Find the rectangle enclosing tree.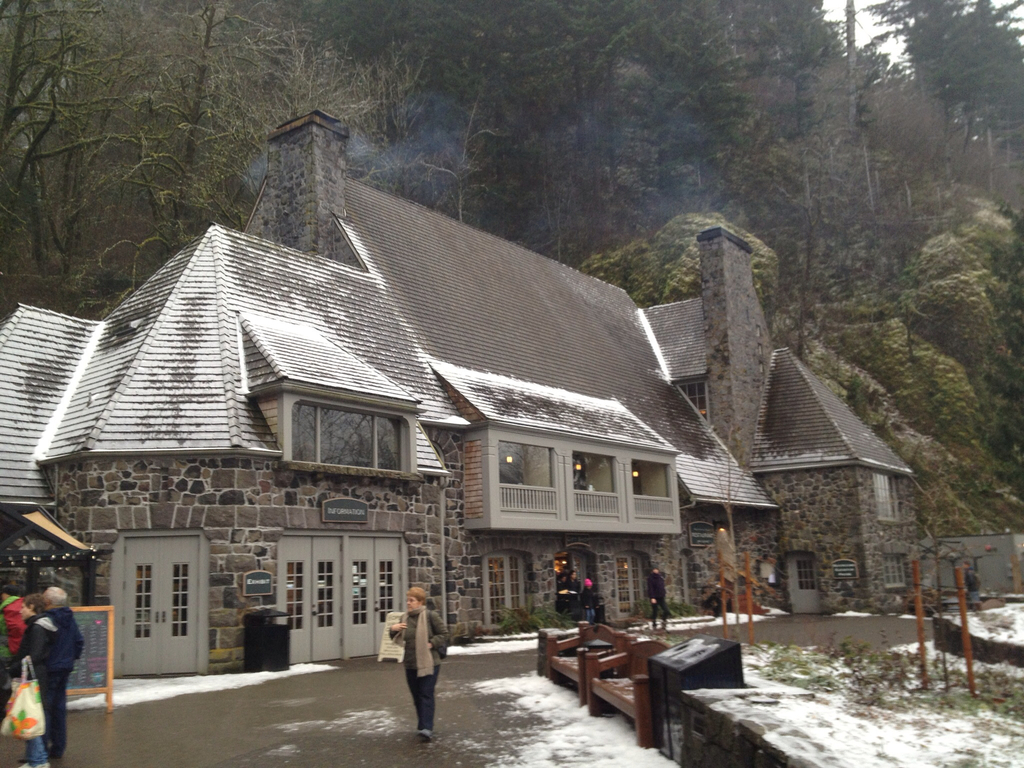
{"left": 0, "top": 2, "right": 1023, "bottom": 346}.
